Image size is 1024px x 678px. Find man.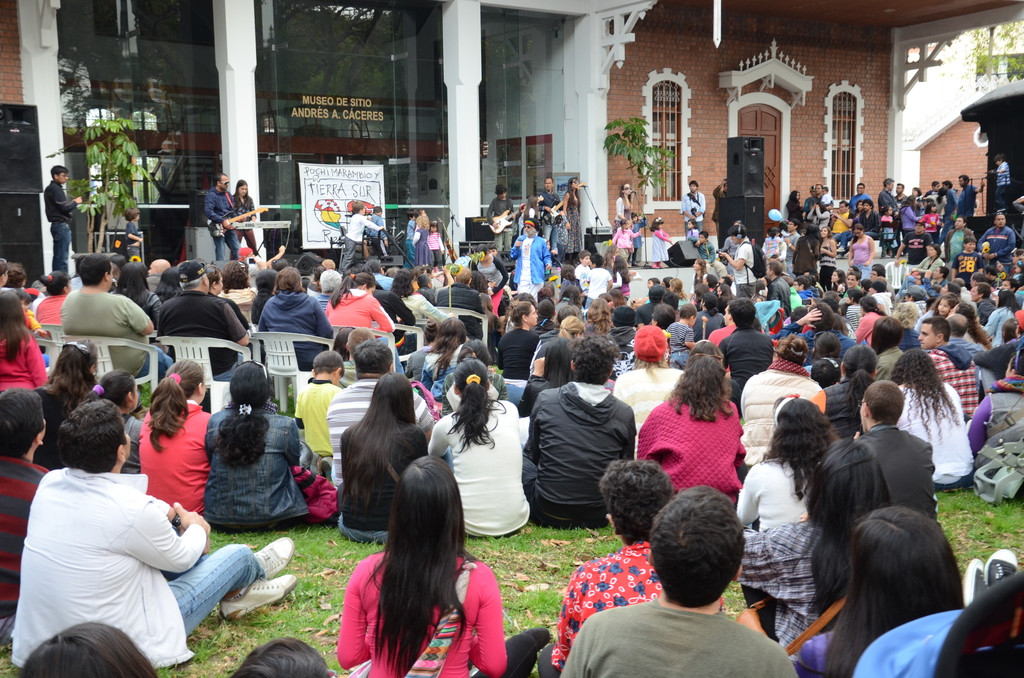
894/220/934/262.
